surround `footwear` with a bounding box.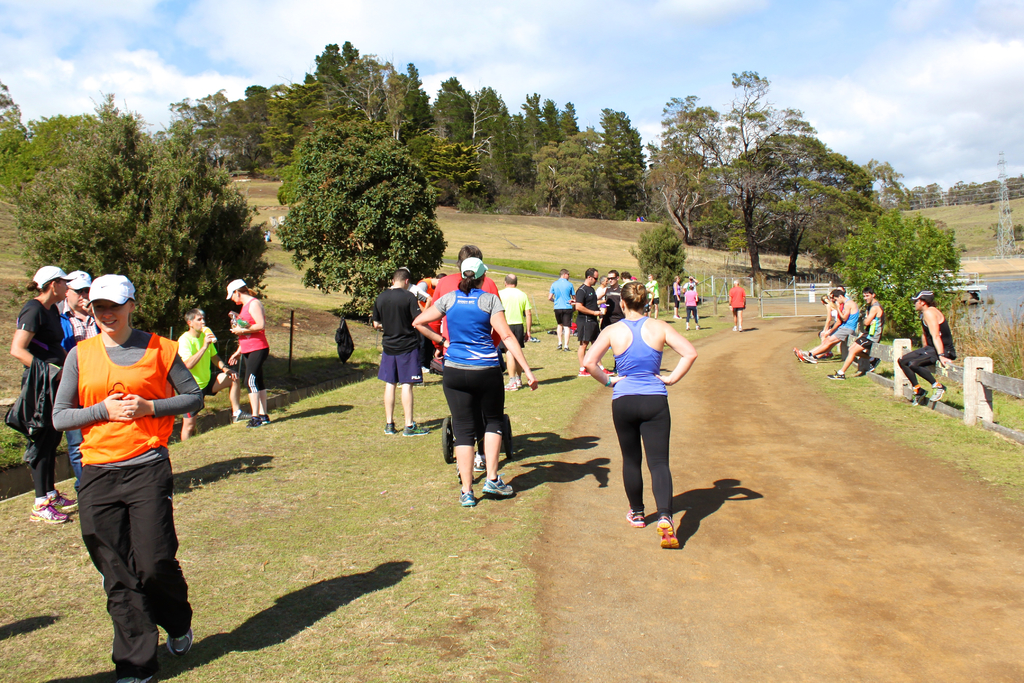
bbox=(555, 342, 561, 350).
